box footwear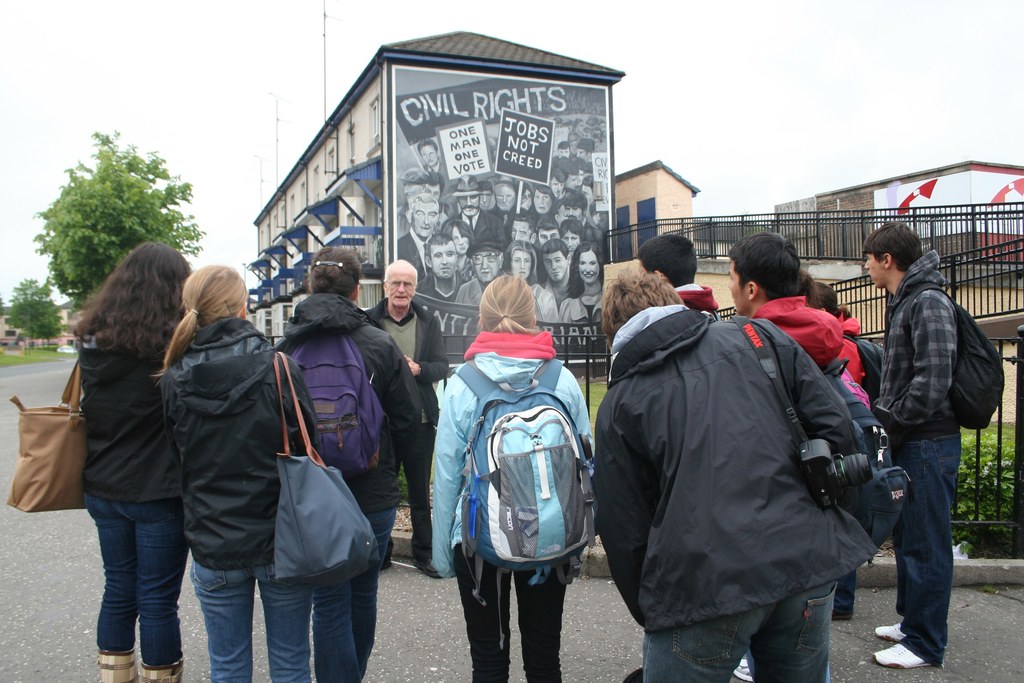
left=872, top=639, right=935, bottom=666
